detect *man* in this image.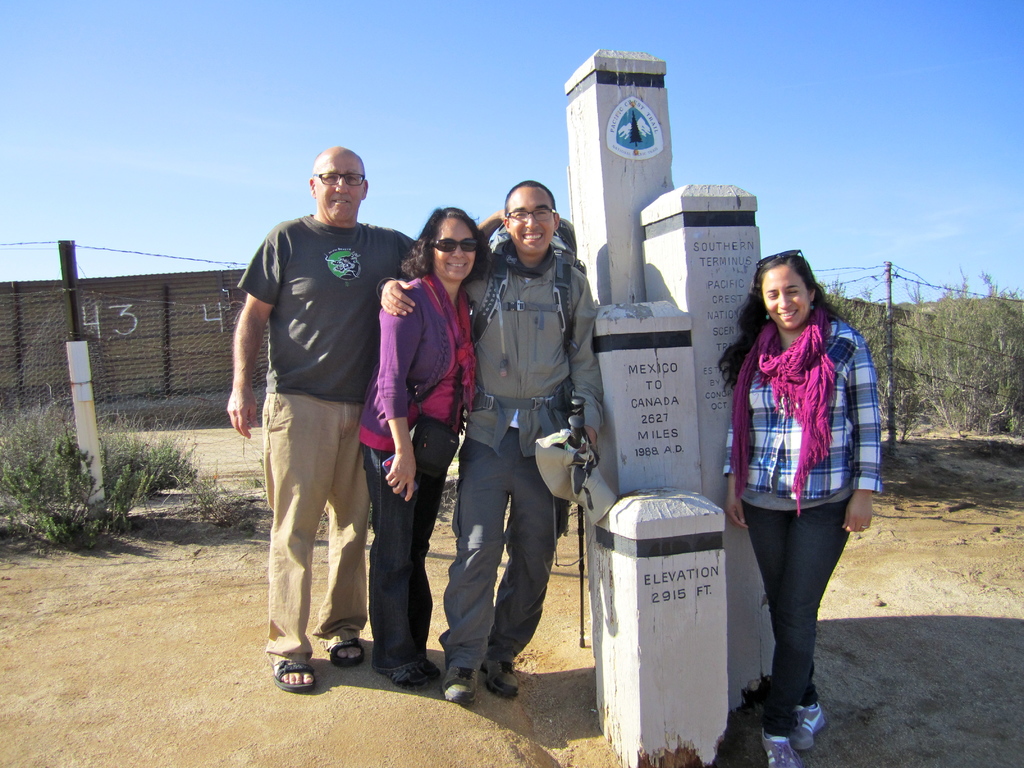
Detection: left=225, top=149, right=427, bottom=705.
